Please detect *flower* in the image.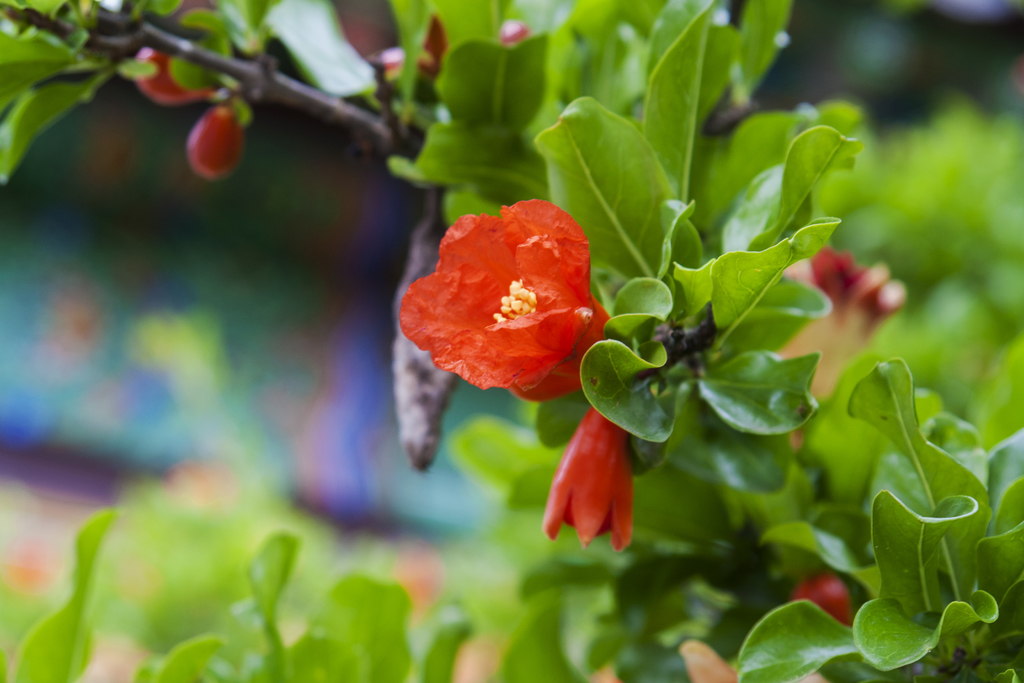
(785, 244, 918, 356).
